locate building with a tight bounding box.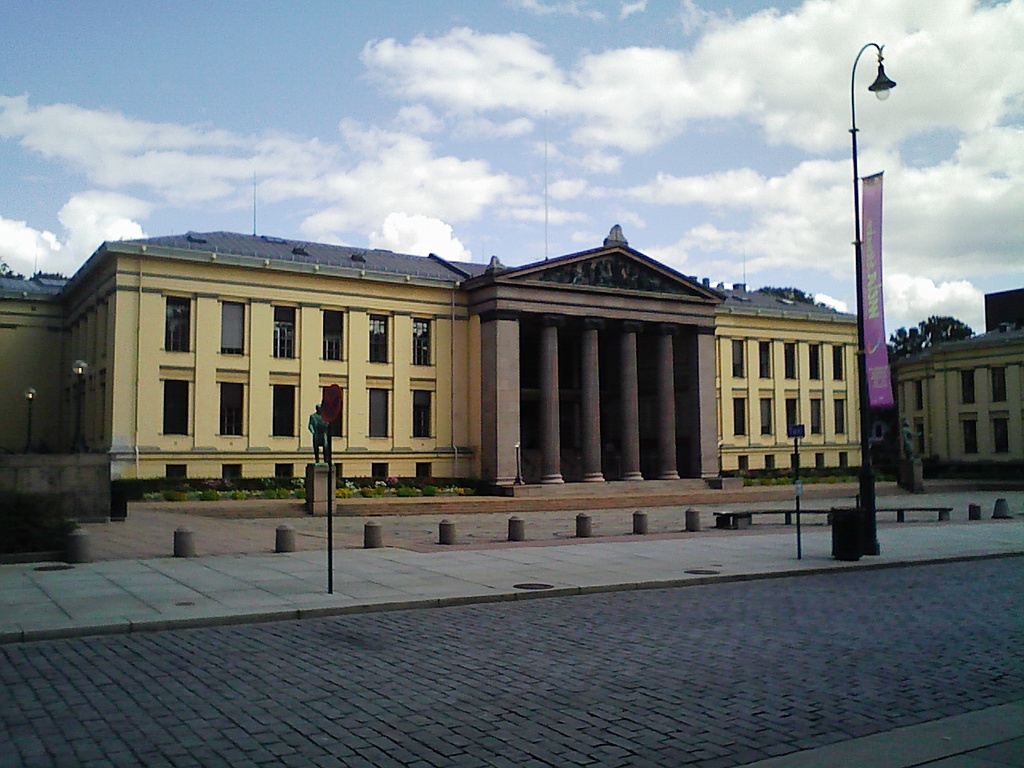
{"x1": 60, "y1": 220, "x2": 861, "y2": 500}.
